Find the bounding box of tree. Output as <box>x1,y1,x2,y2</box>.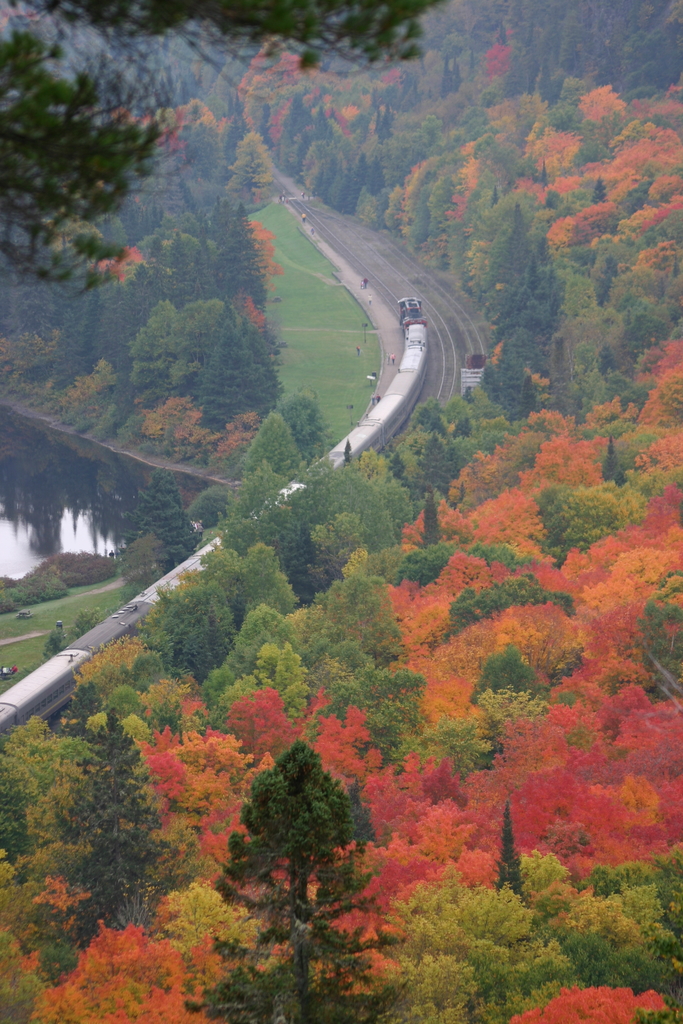
<box>625,566,682,716</box>.
